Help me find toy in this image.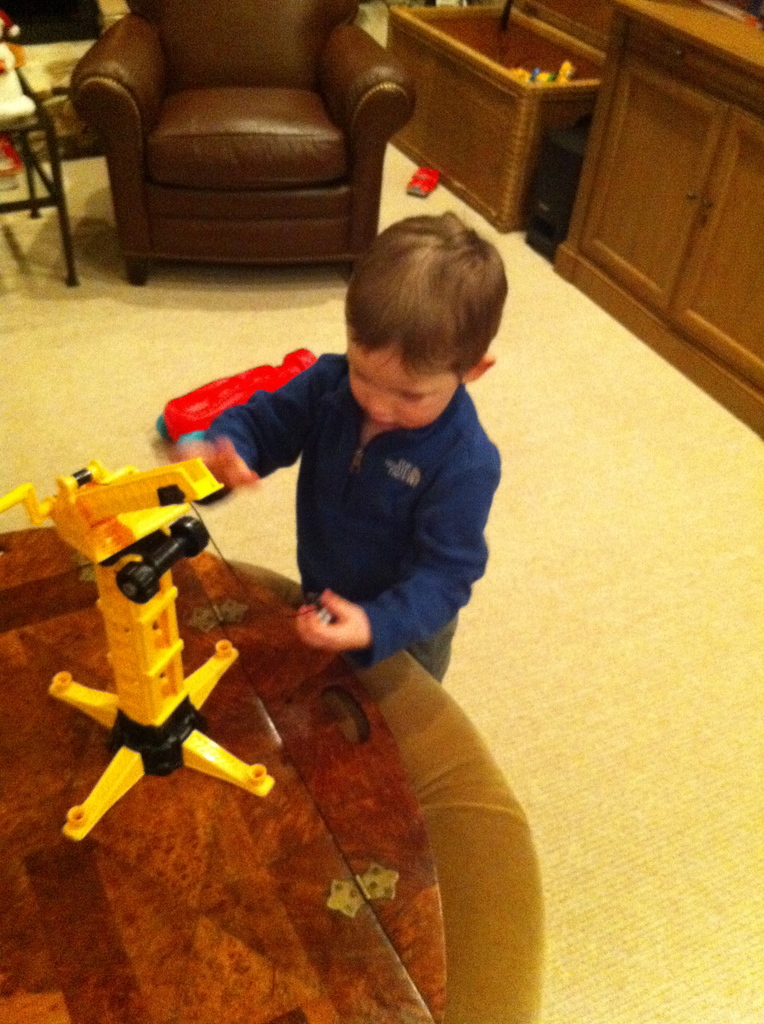
Found it: box(396, 159, 440, 206).
